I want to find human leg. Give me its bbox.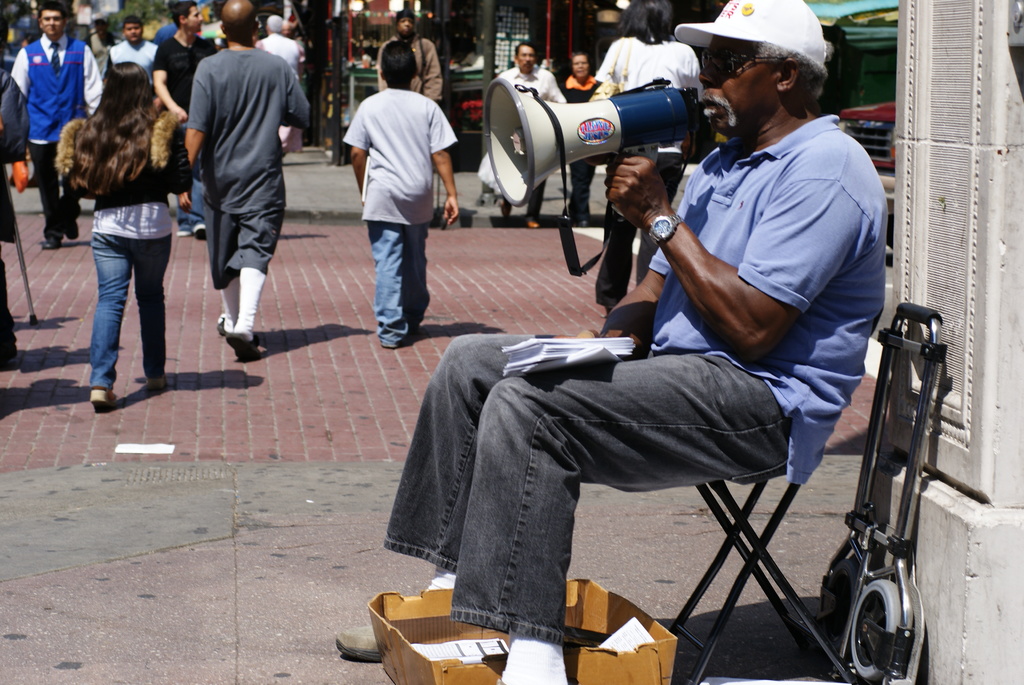
<region>529, 177, 545, 226</region>.
